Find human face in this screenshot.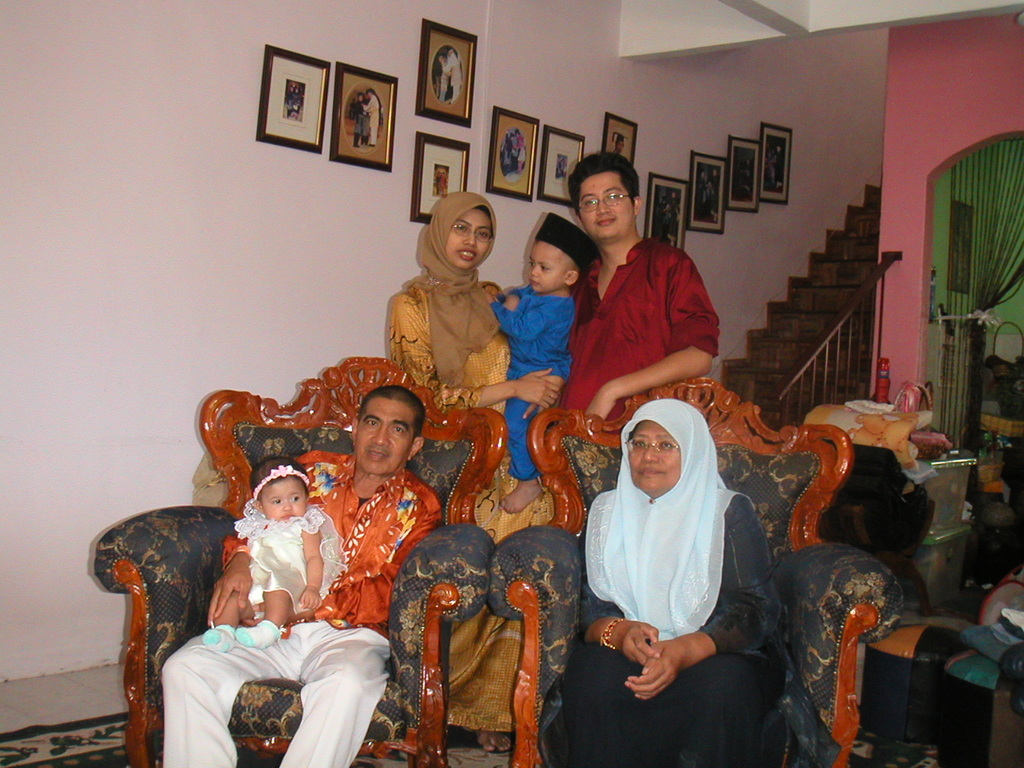
The bounding box for human face is [527,242,560,291].
